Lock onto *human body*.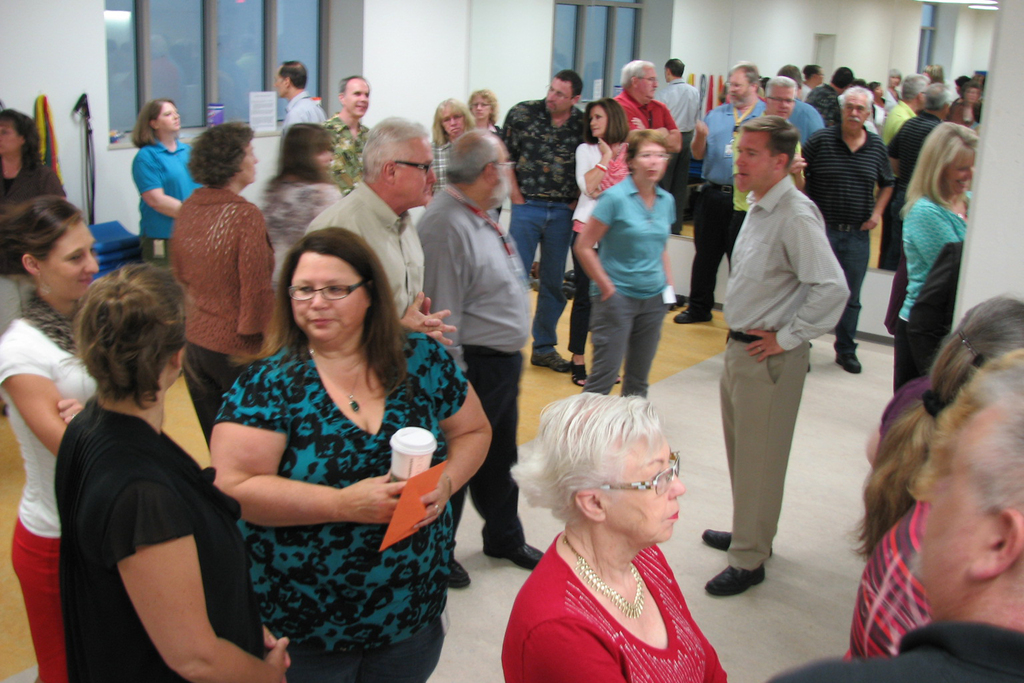
Locked: 577:178:681:399.
